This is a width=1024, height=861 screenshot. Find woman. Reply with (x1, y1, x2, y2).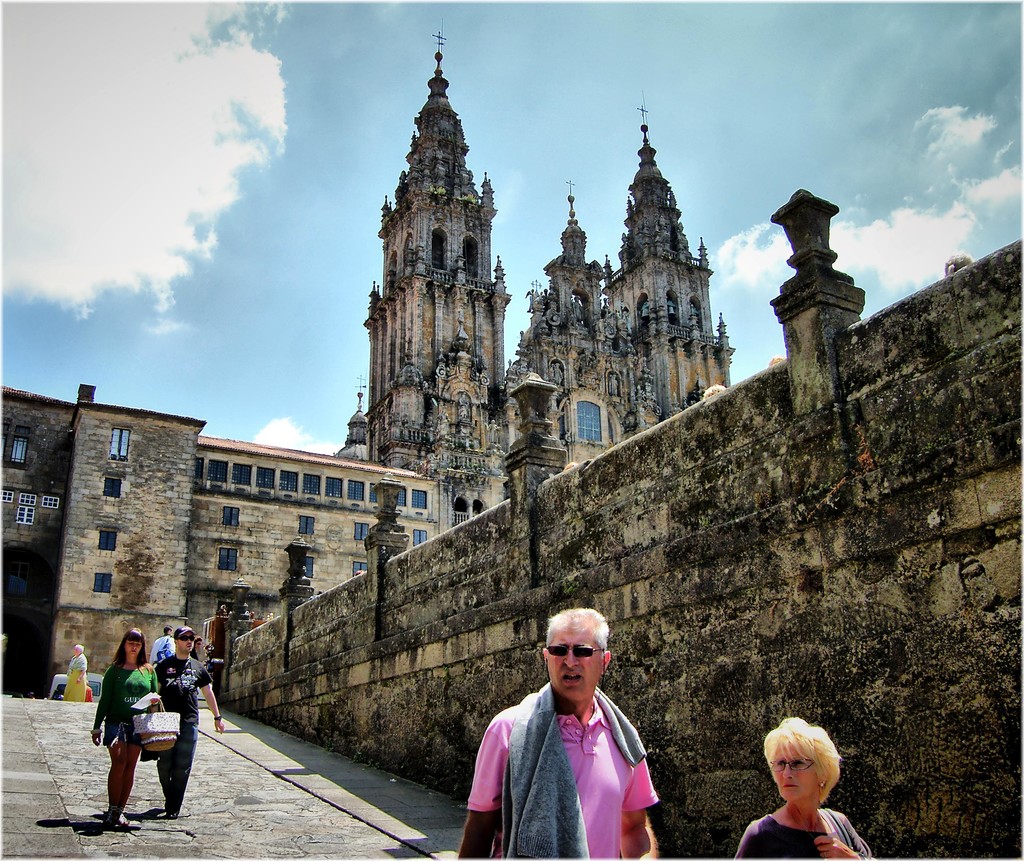
(84, 628, 162, 826).
